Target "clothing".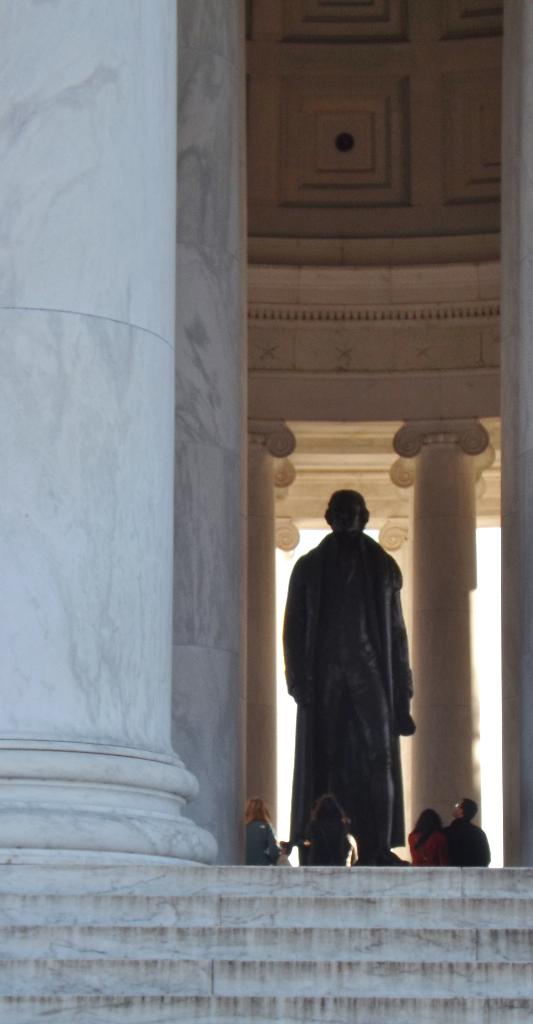
Target region: l=279, t=504, r=425, b=859.
